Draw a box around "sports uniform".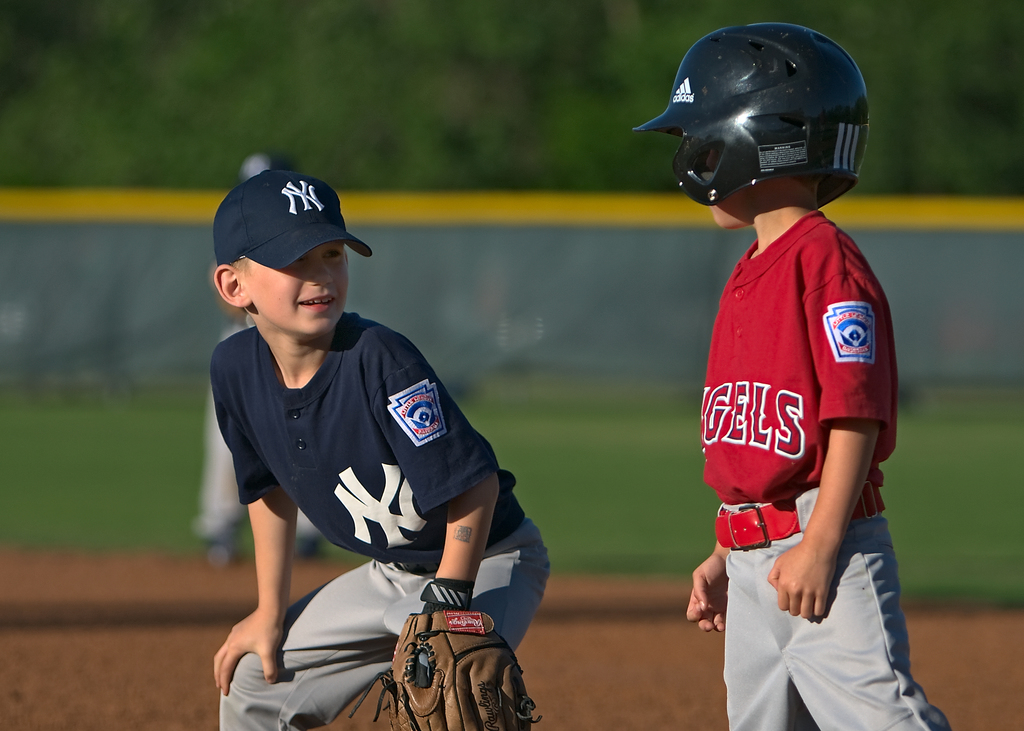
Rect(193, 169, 533, 725).
